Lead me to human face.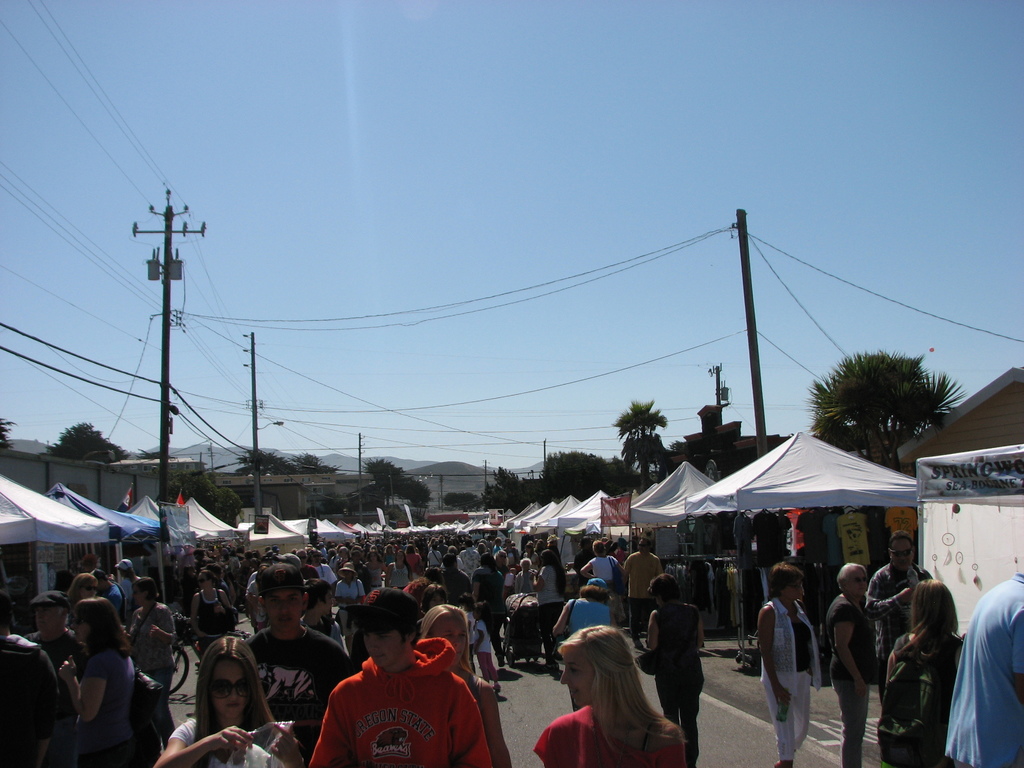
Lead to select_region(77, 580, 95, 599).
